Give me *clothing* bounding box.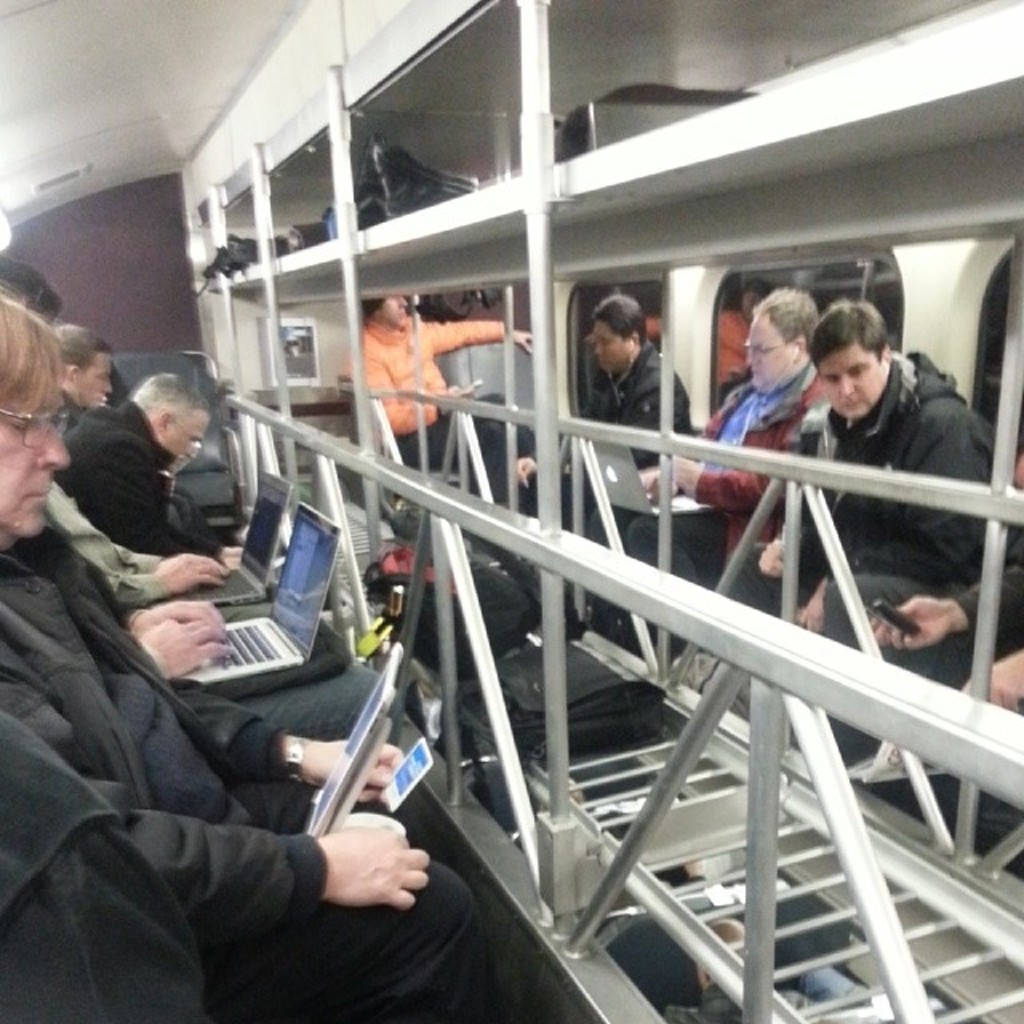
(347,312,514,488).
